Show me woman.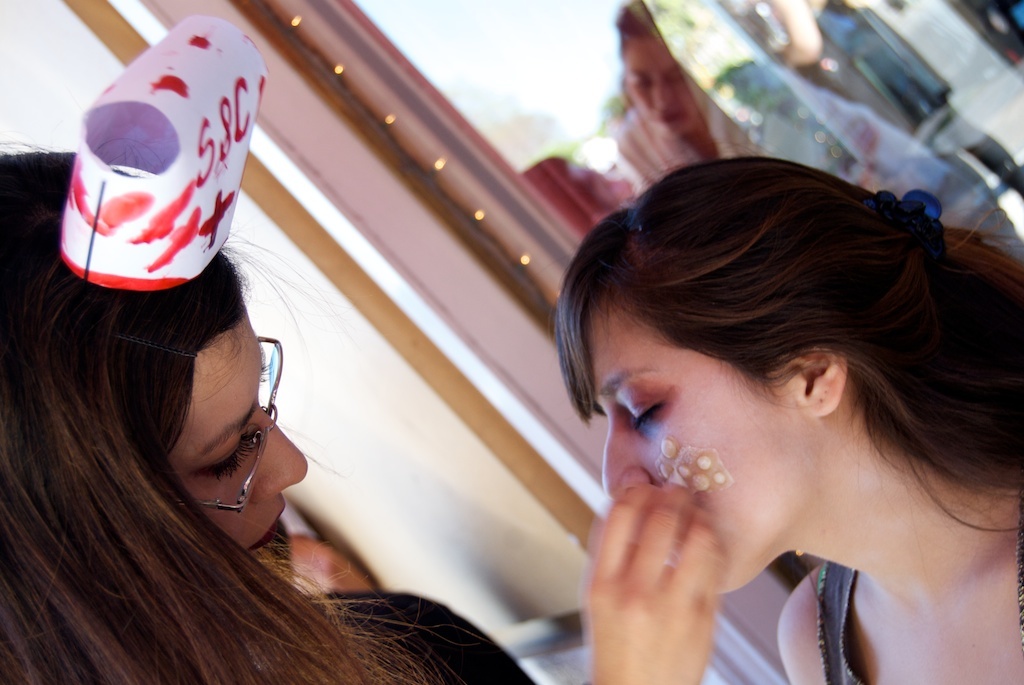
woman is here: locate(606, 1, 725, 183).
